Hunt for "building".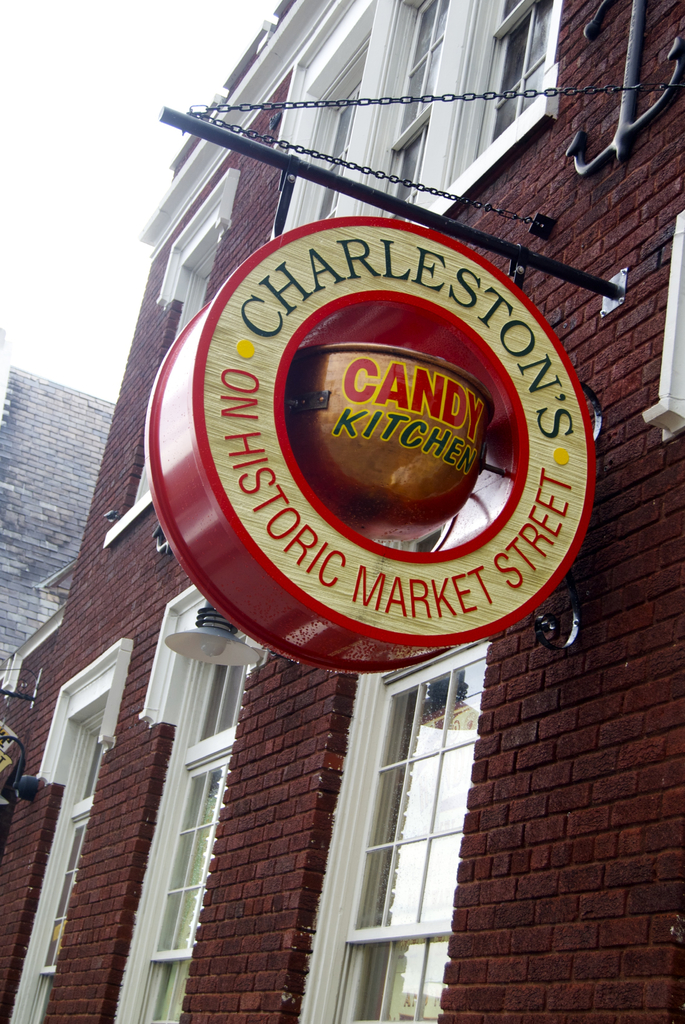
Hunted down at crop(0, 0, 684, 1023).
